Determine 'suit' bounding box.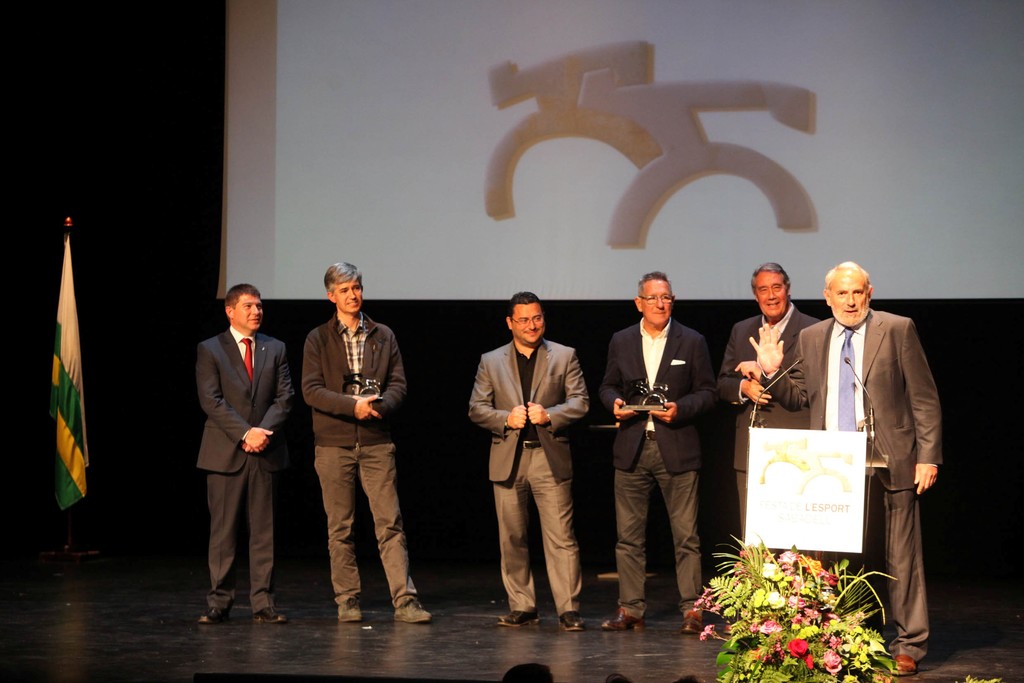
Determined: [467,337,591,617].
